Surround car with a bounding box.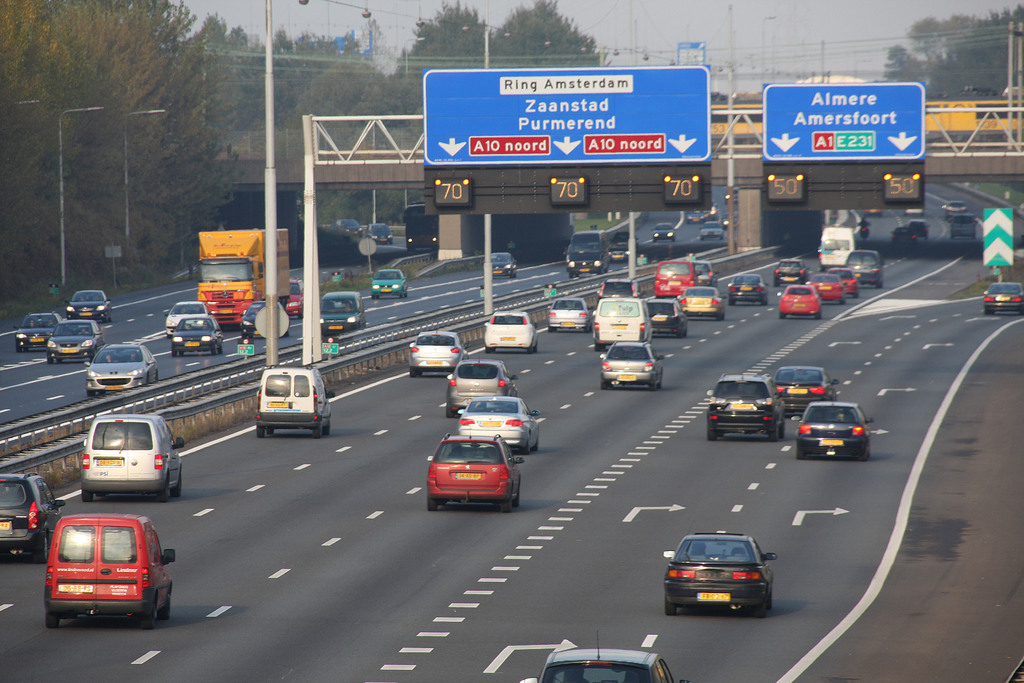
x1=650 y1=220 x2=676 y2=242.
